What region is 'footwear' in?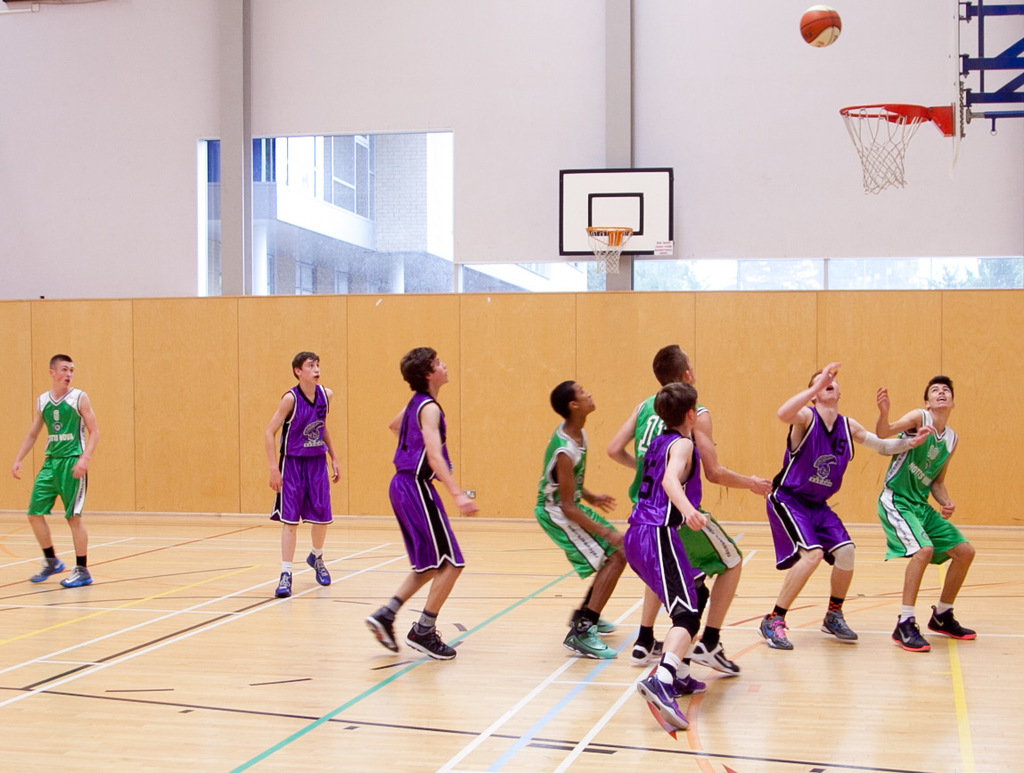
[407,624,455,659].
